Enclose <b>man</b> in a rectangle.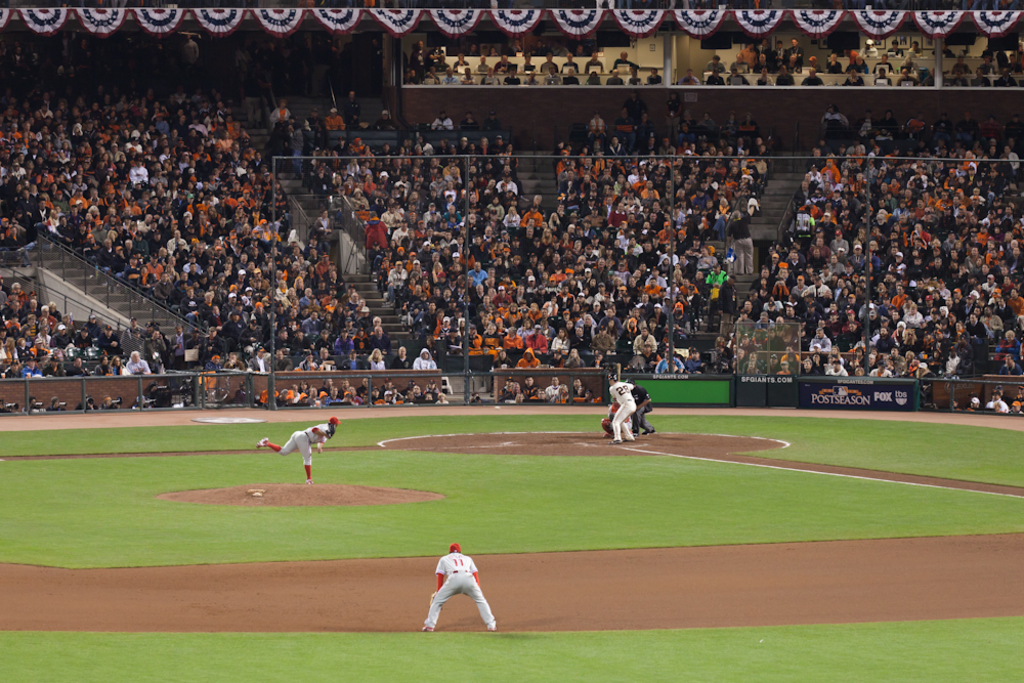
681:69:699:86.
